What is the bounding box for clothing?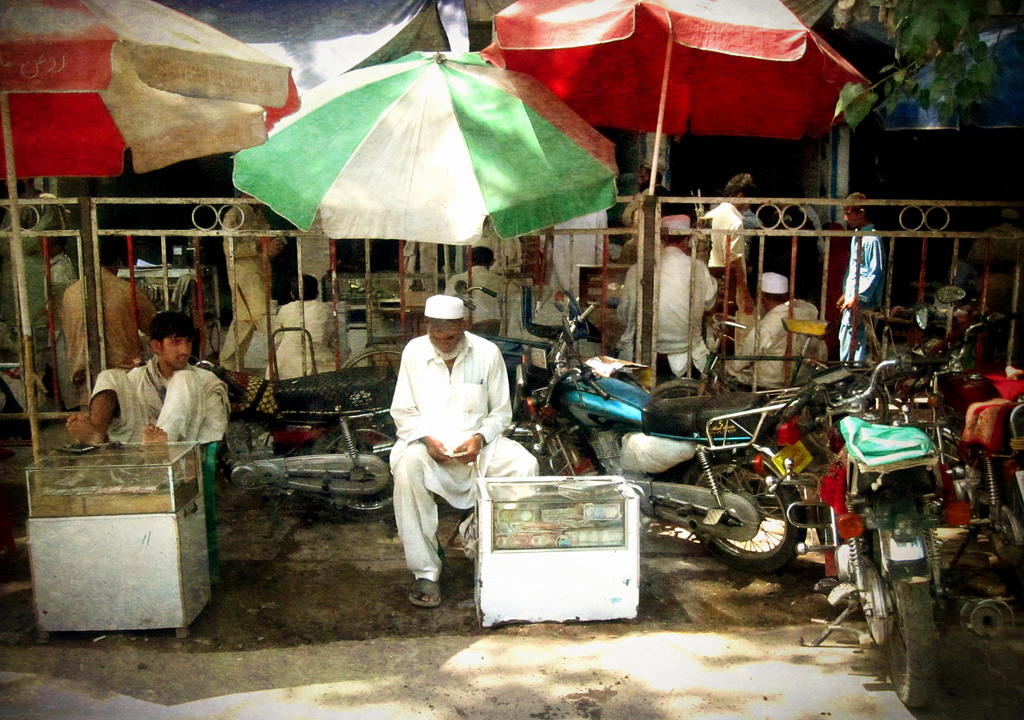
left=616, top=251, right=724, bottom=381.
